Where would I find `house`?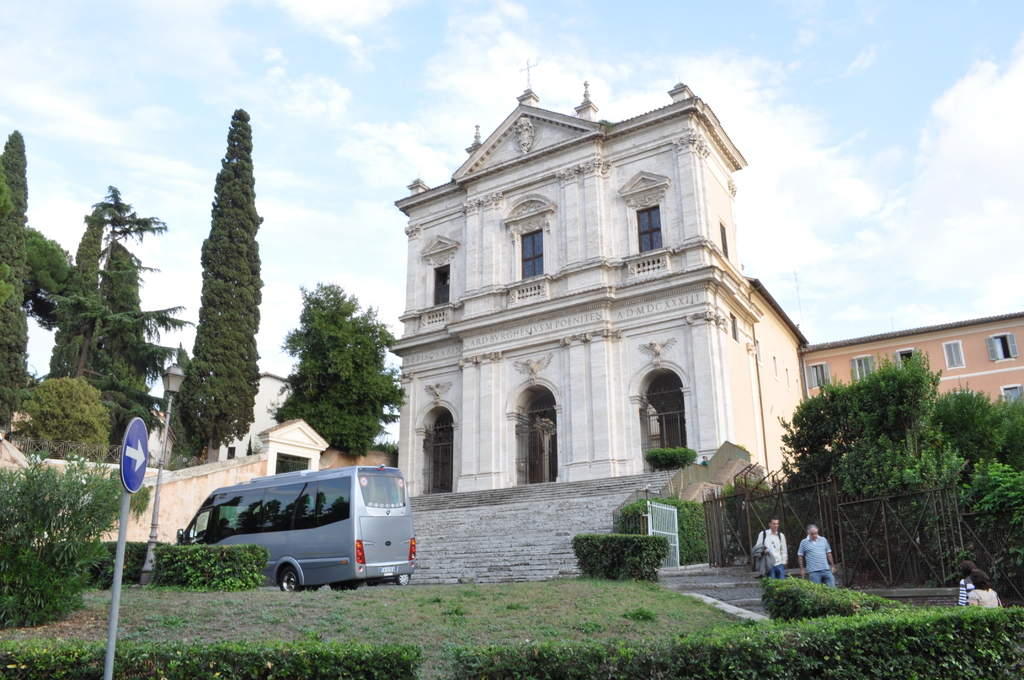
At region(799, 309, 1023, 457).
